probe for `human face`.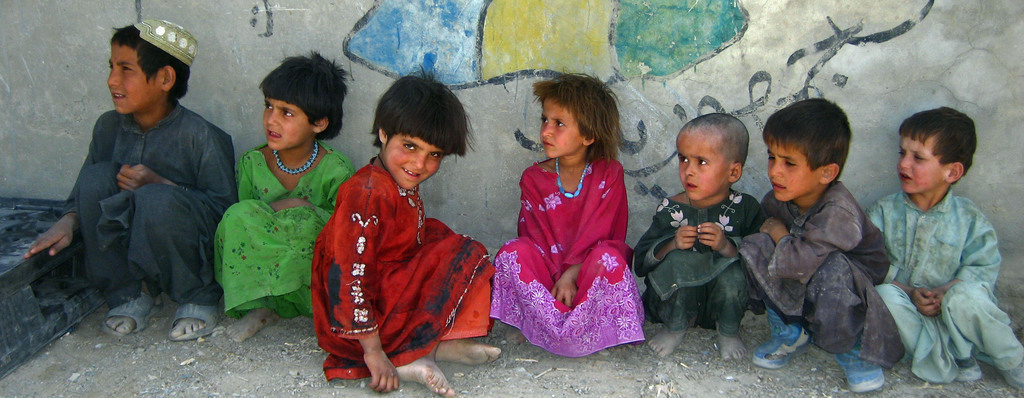
Probe result: (x1=675, y1=132, x2=727, y2=203).
